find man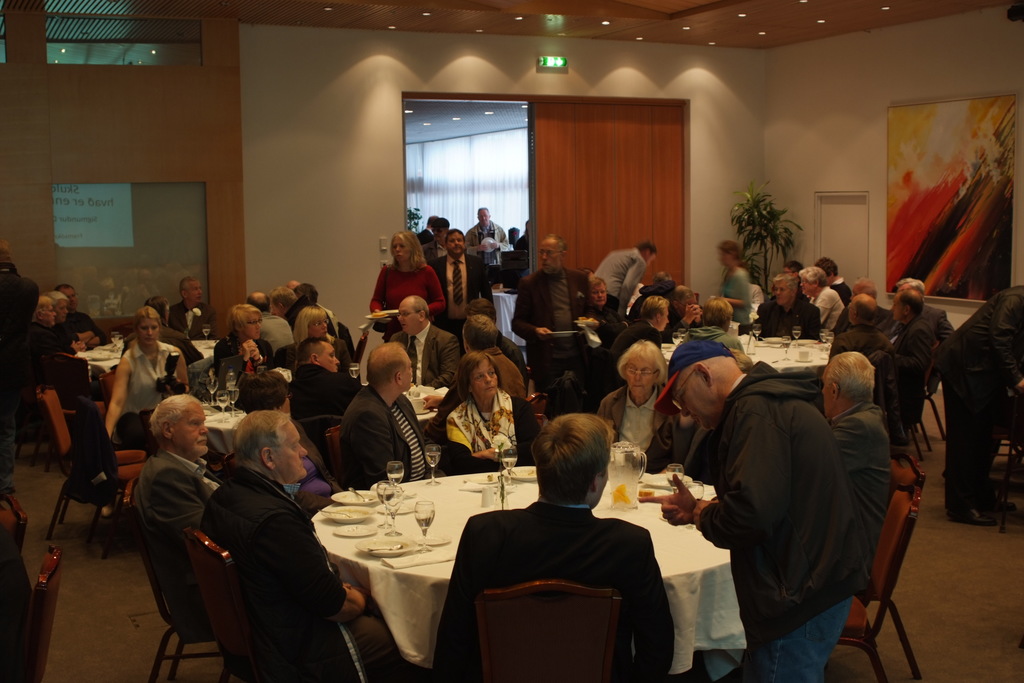
817,260,849,306
